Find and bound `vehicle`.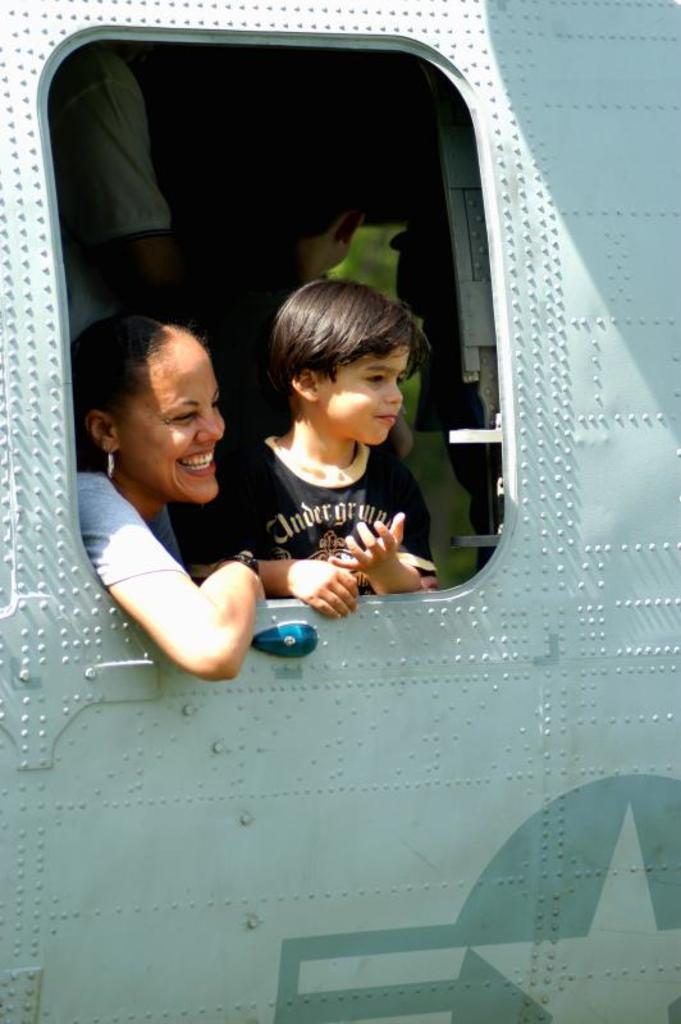
Bound: left=0, top=0, right=680, bottom=1023.
